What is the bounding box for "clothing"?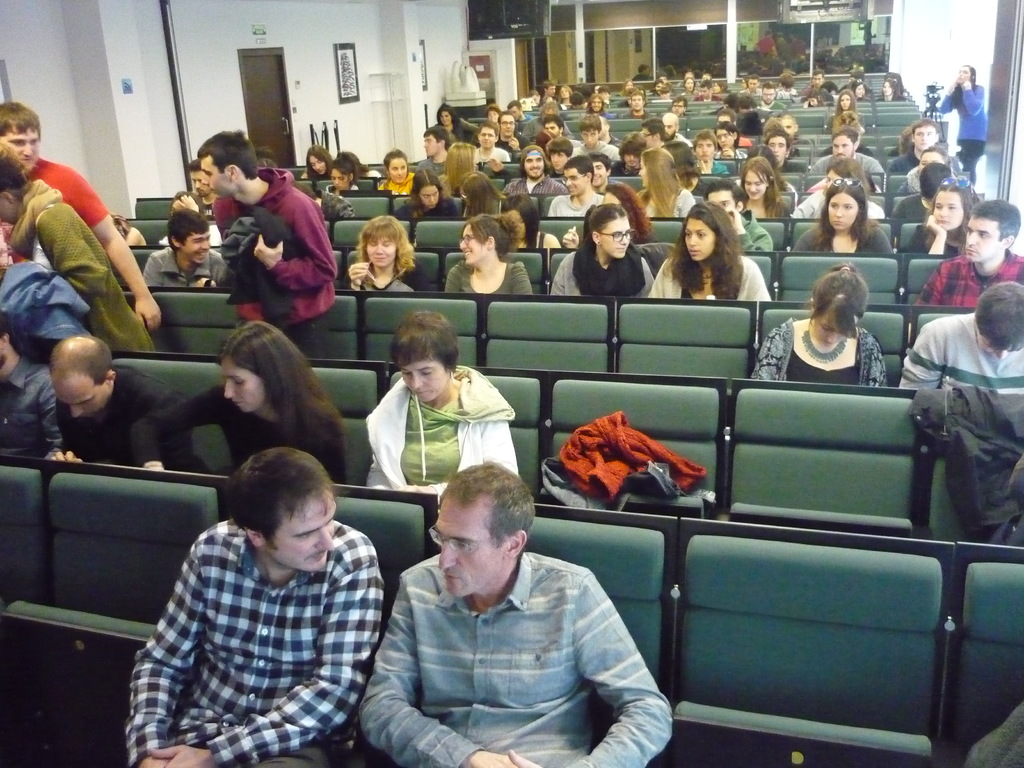
(left=468, top=144, right=516, bottom=165).
